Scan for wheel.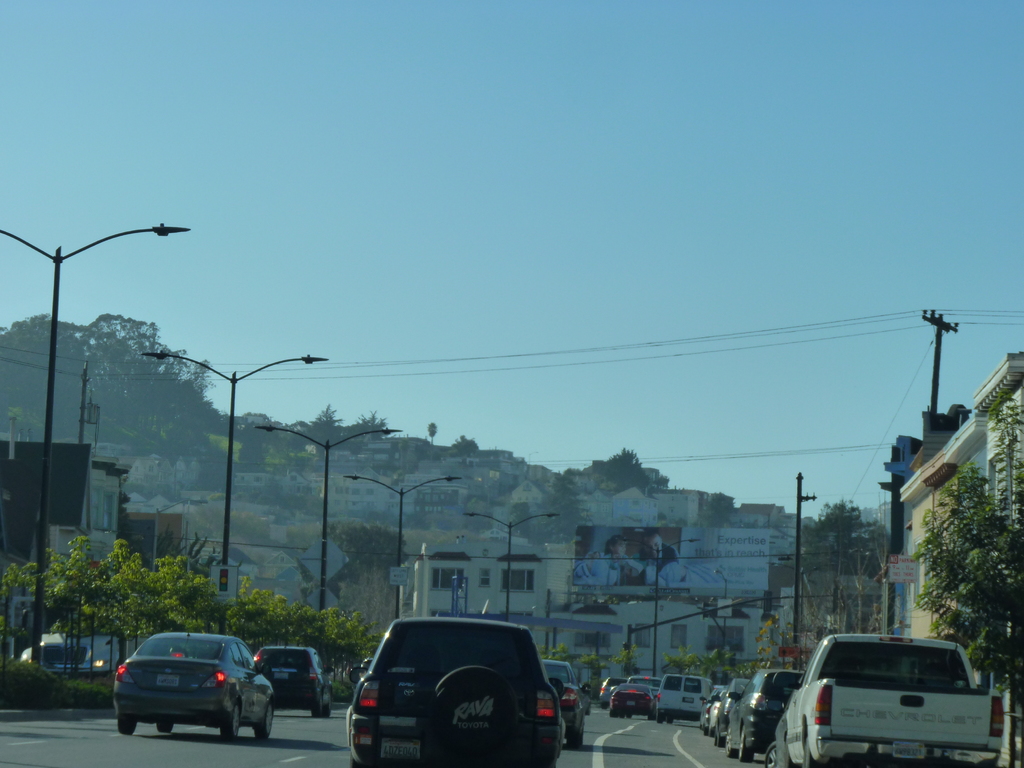
Scan result: <bbox>762, 742, 780, 767</bbox>.
